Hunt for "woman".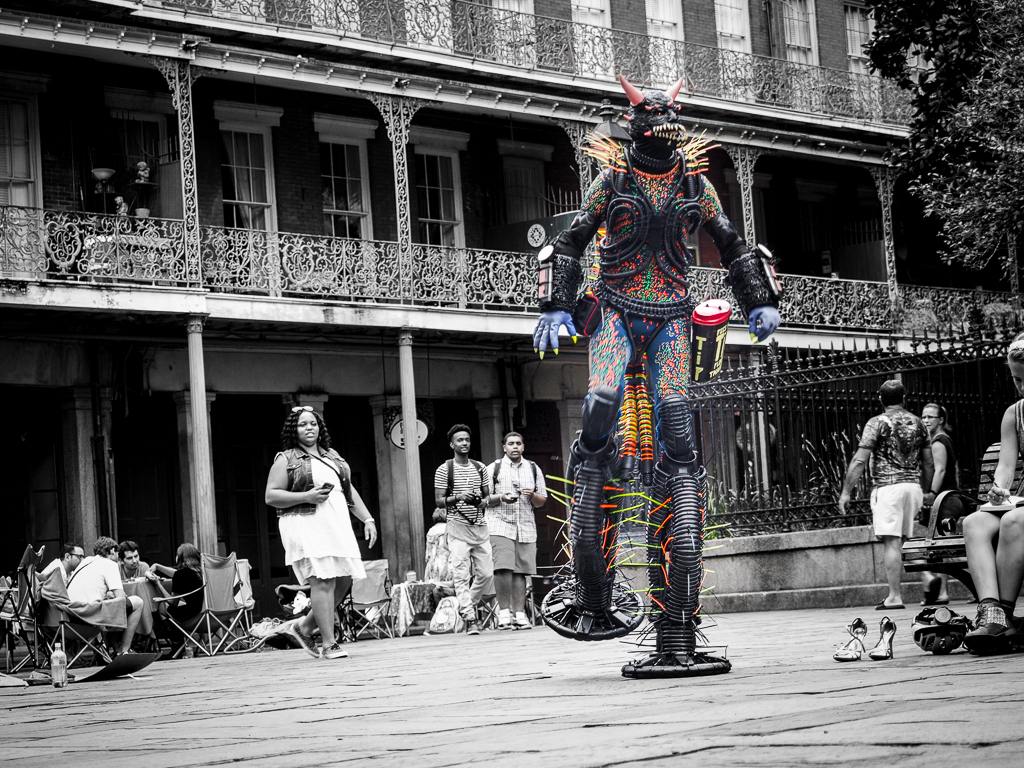
Hunted down at <region>229, 423, 364, 646</region>.
